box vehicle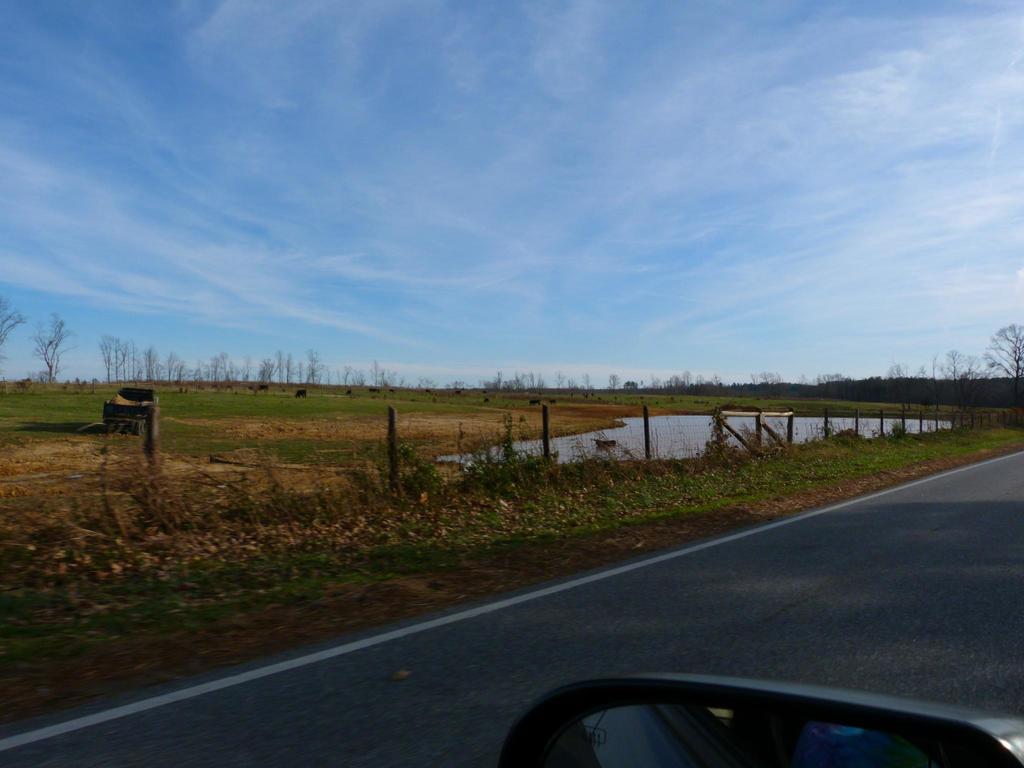
[98,385,155,437]
